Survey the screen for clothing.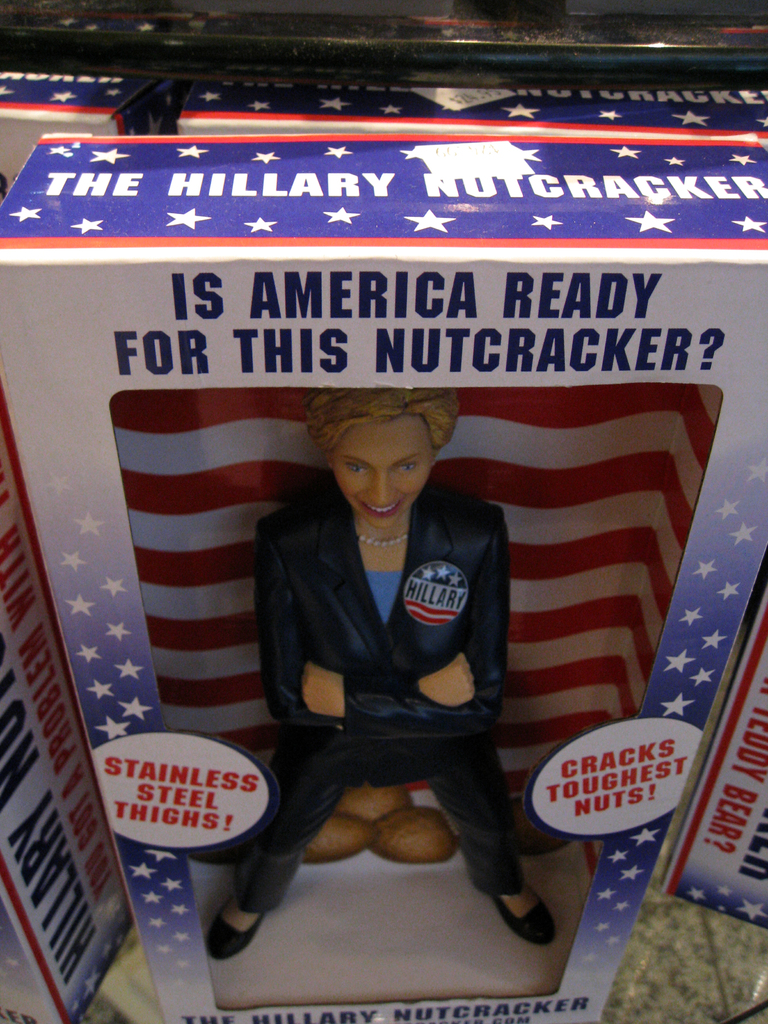
Survey found: 236 468 548 899.
